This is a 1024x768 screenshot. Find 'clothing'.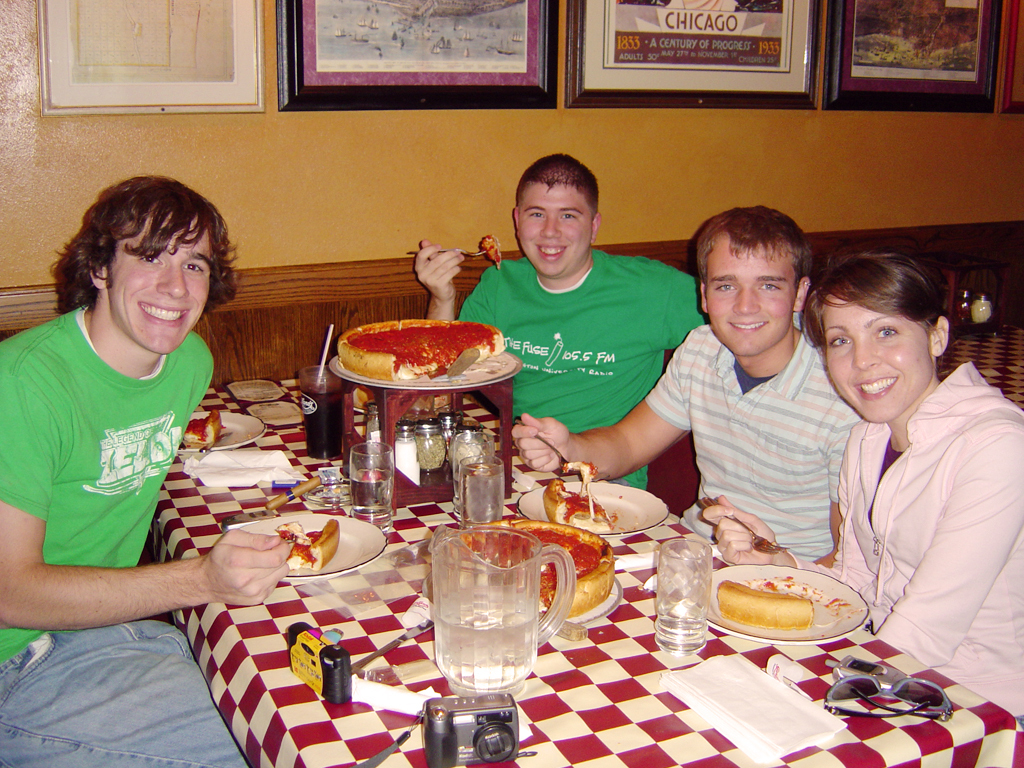
Bounding box: x1=461 y1=226 x2=694 y2=453.
